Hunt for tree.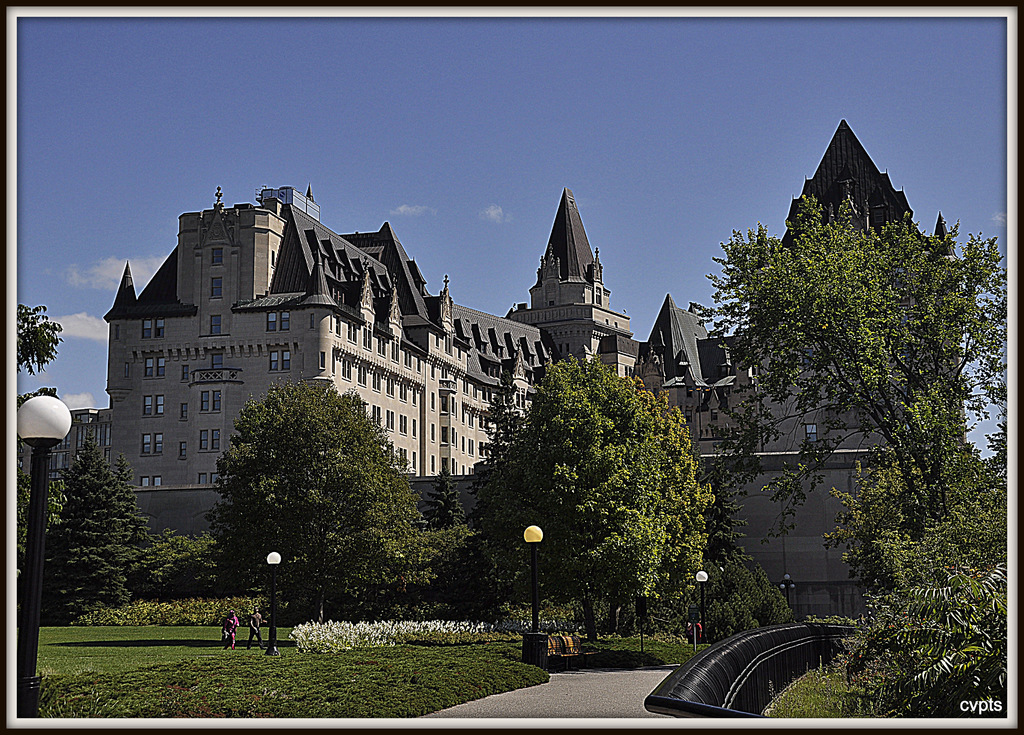
Hunted down at [710, 100, 993, 706].
